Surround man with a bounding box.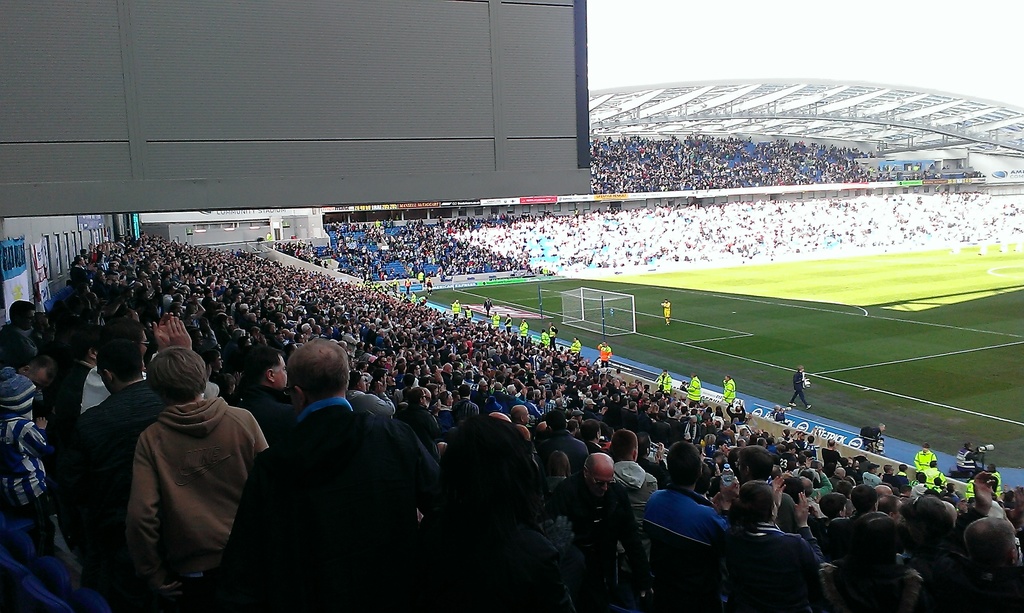
l=550, t=319, r=556, b=352.
